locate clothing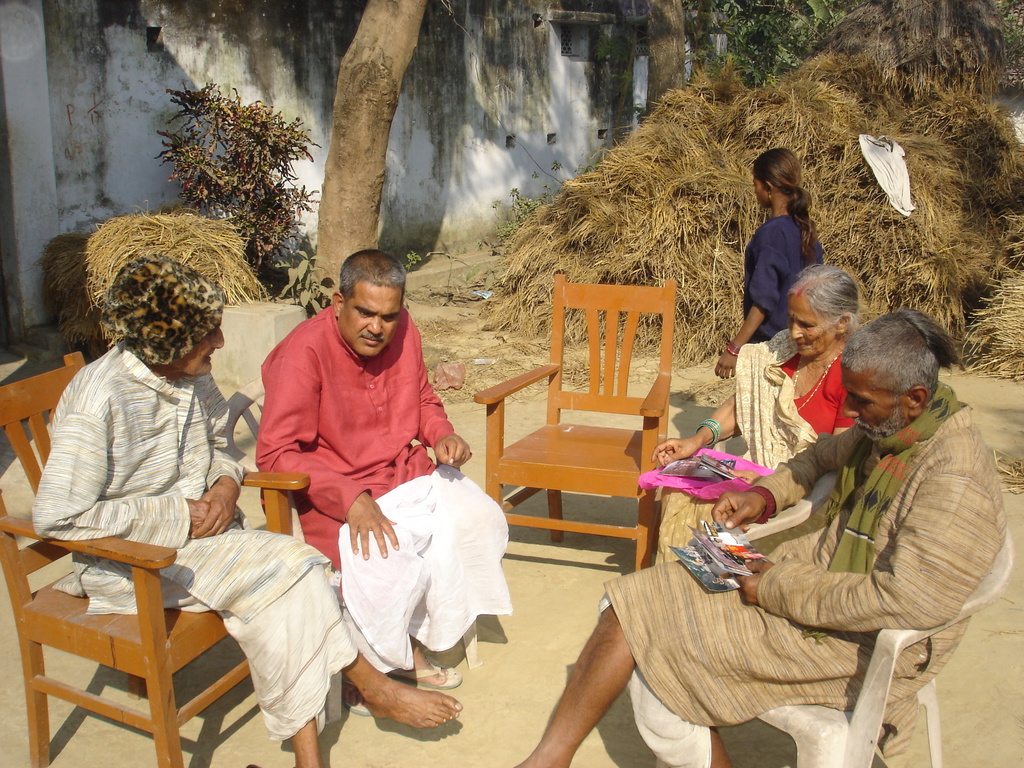
<bbox>739, 200, 813, 331</bbox>
